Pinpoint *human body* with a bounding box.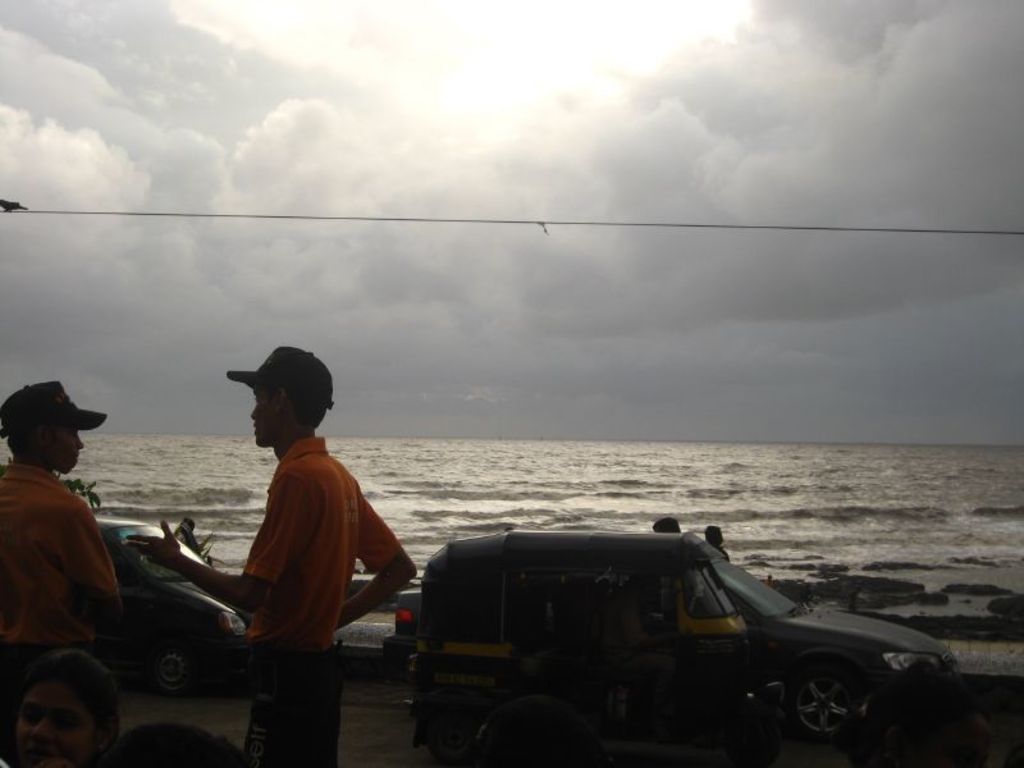
locate(216, 346, 415, 767).
